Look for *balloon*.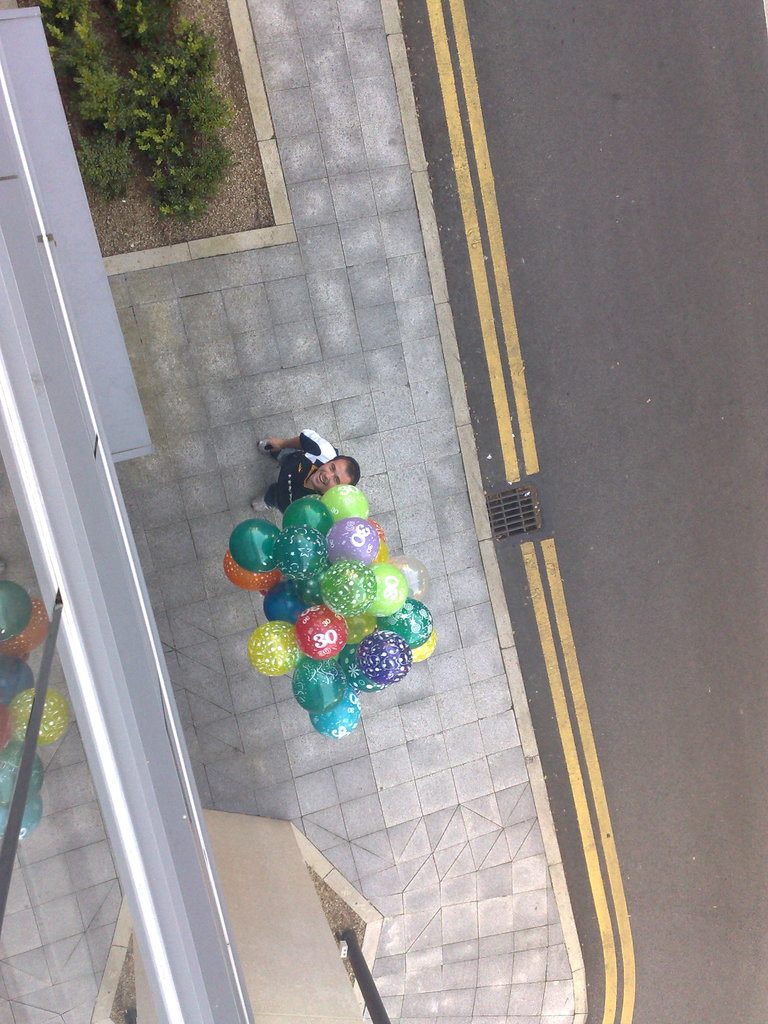
Found: <box>319,557,387,612</box>.
